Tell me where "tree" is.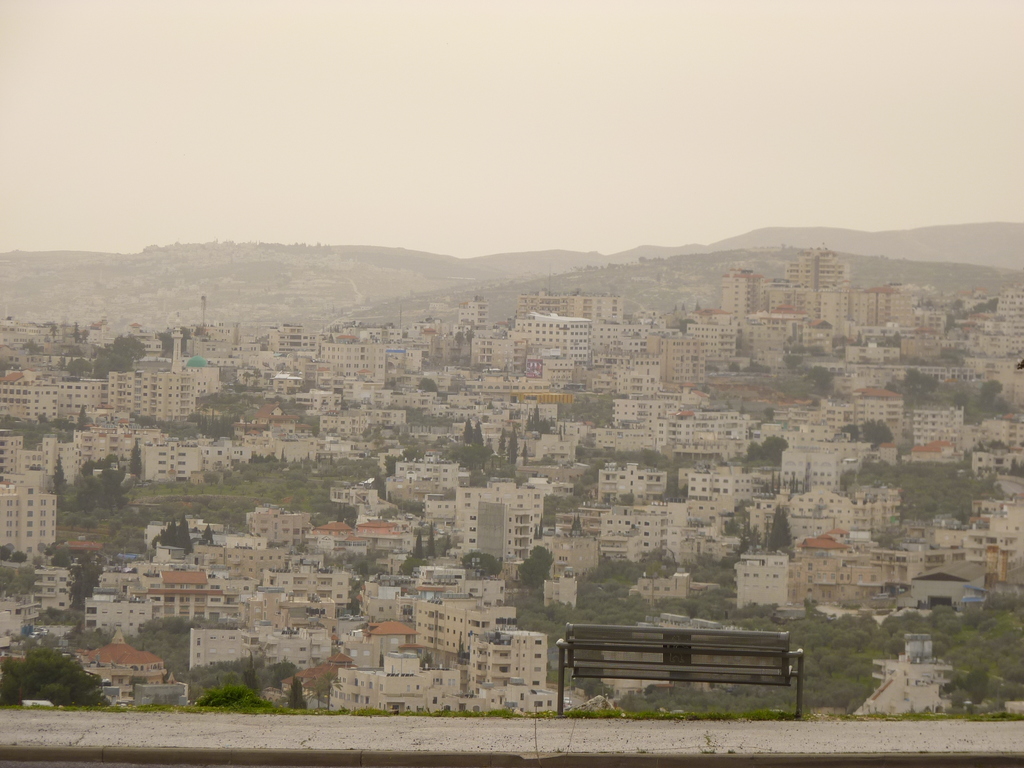
"tree" is at [left=486, top=401, right=495, bottom=407].
